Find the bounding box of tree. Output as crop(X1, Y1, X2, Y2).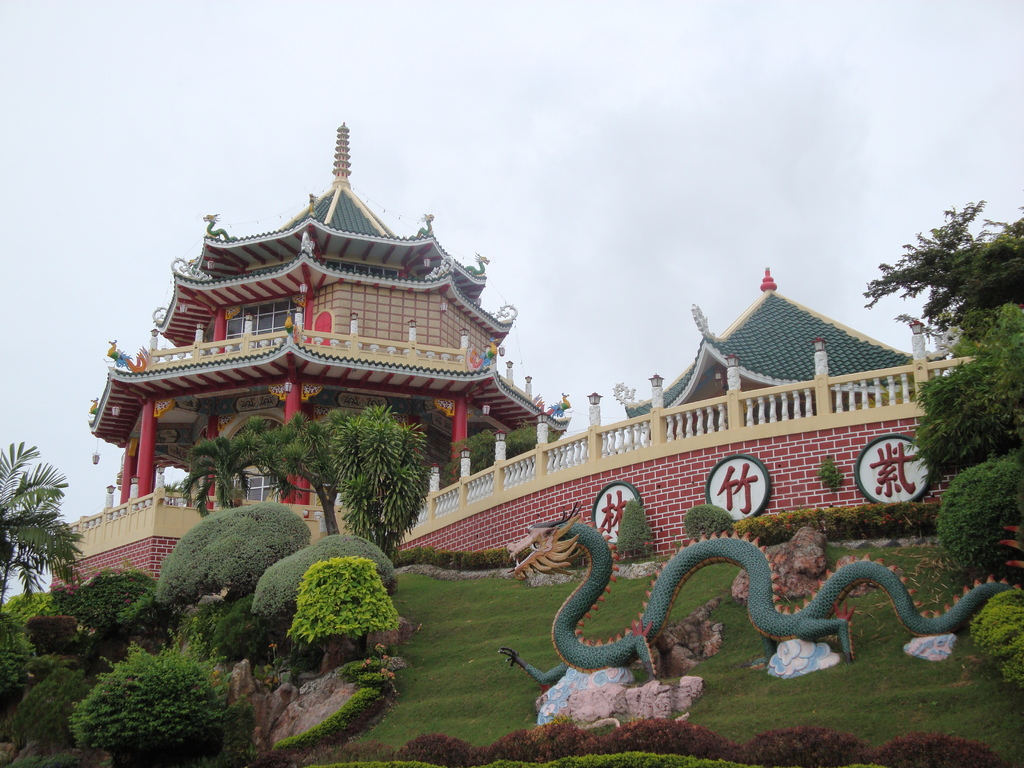
crop(614, 504, 652, 564).
